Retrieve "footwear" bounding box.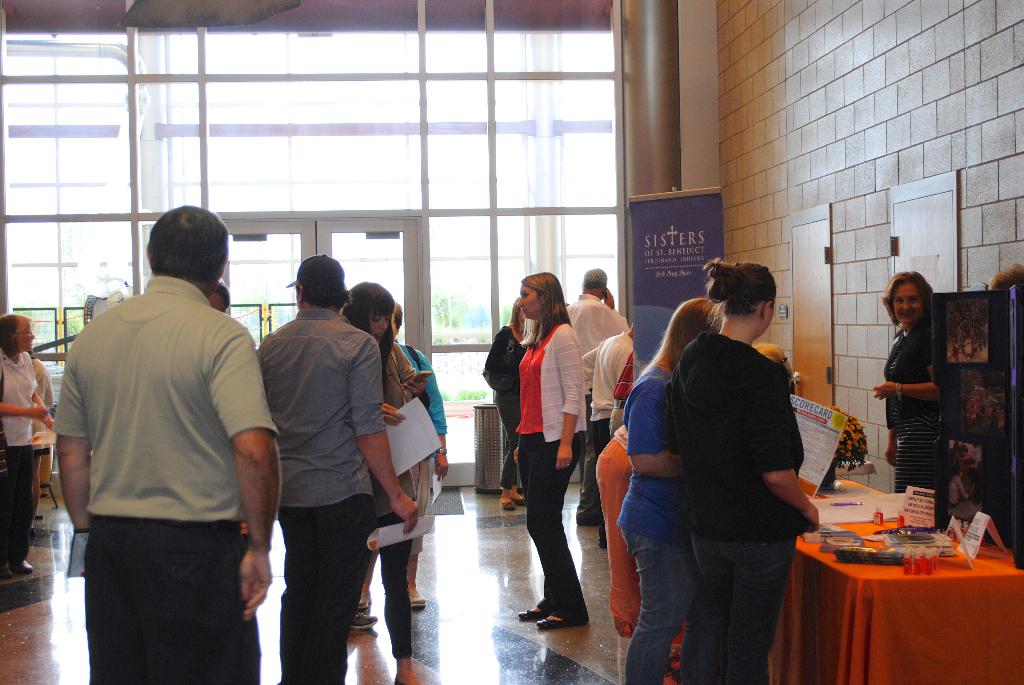
Bounding box: (406, 585, 426, 610).
